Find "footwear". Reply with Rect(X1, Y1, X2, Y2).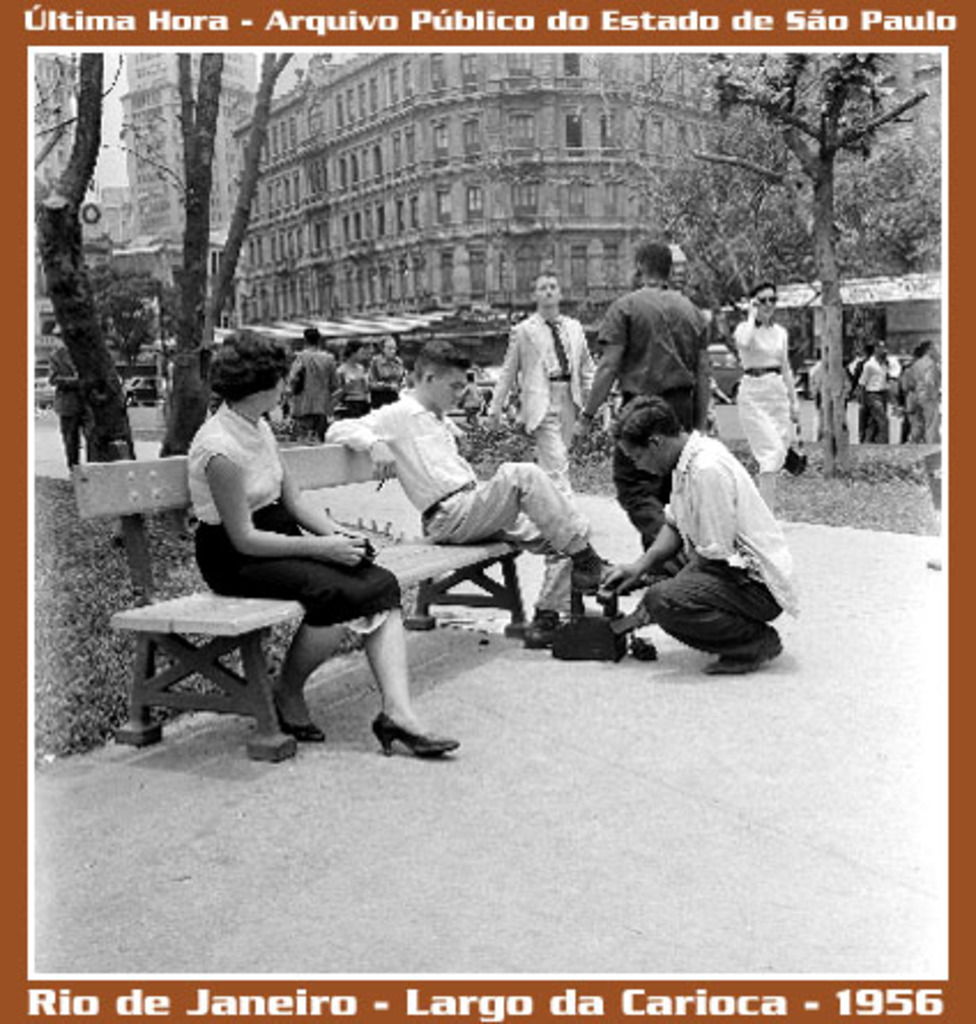
Rect(527, 624, 562, 644).
